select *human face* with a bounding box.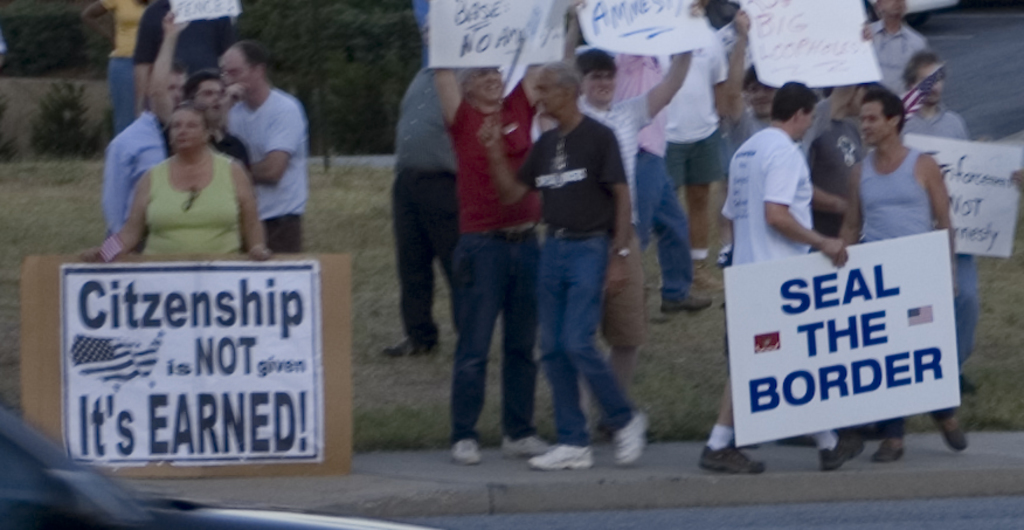
196, 83, 226, 125.
